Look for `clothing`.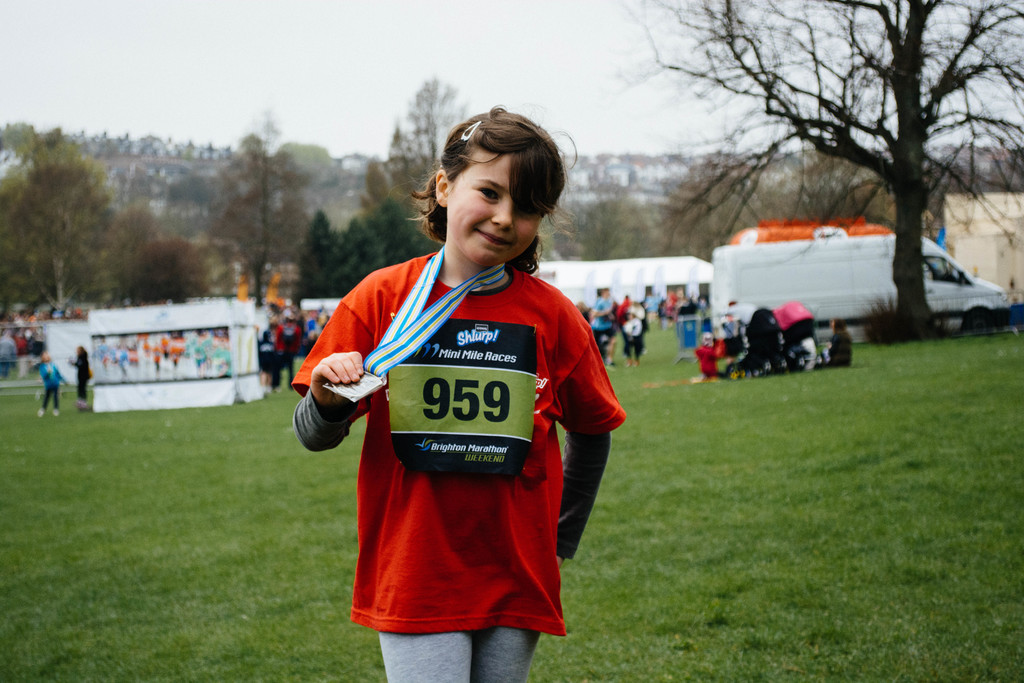
Found: x1=277, y1=323, x2=303, y2=369.
